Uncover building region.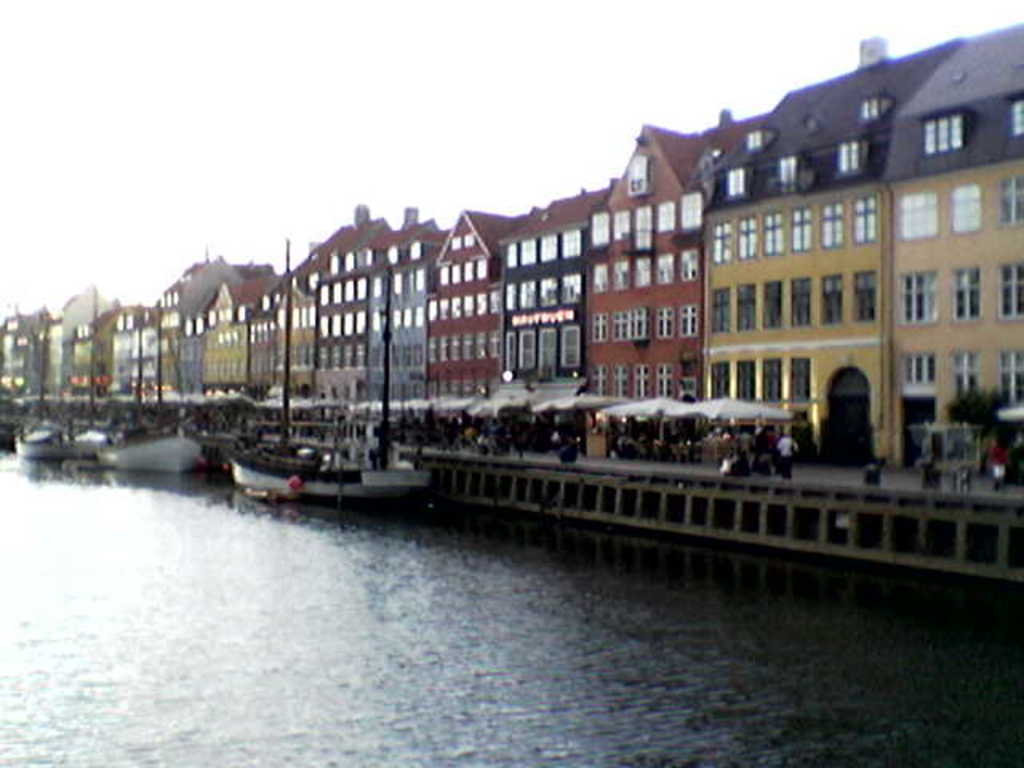
Uncovered: [x1=882, y1=21, x2=1022, y2=458].
